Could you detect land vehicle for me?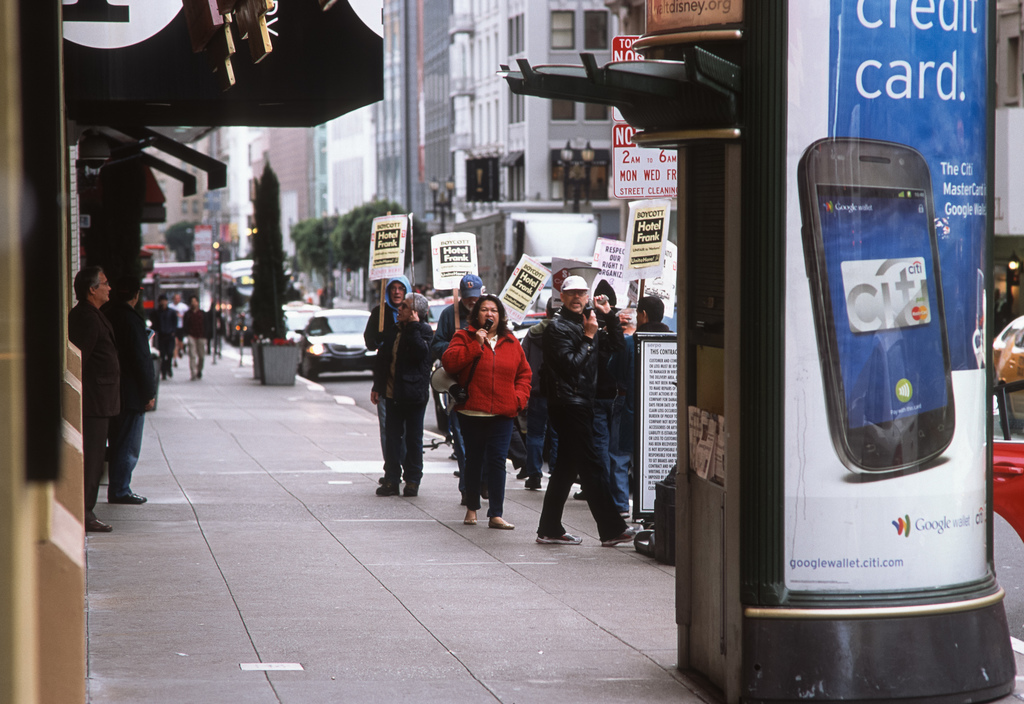
Detection result: locate(429, 293, 460, 336).
